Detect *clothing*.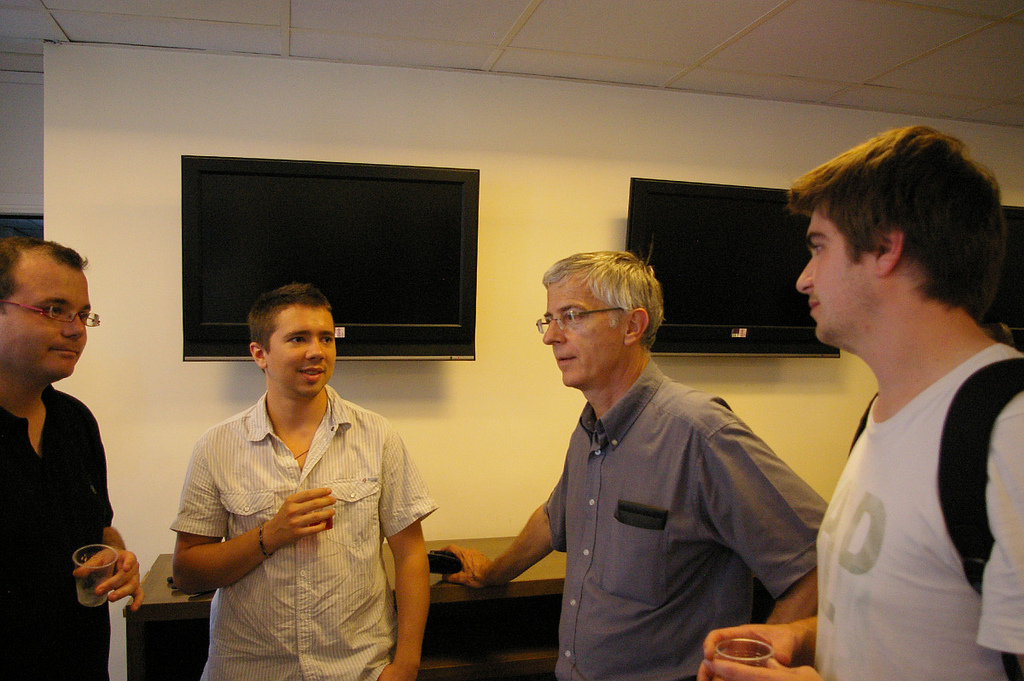
Detected at box=[538, 347, 834, 680].
